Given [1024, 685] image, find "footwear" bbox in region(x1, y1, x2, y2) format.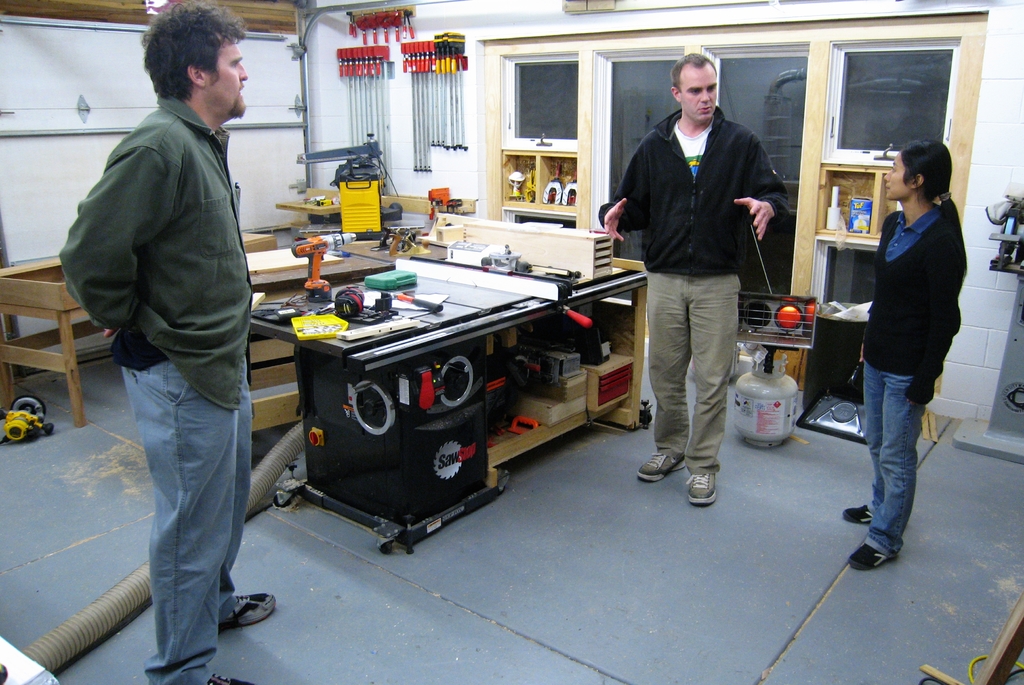
region(636, 442, 681, 483).
